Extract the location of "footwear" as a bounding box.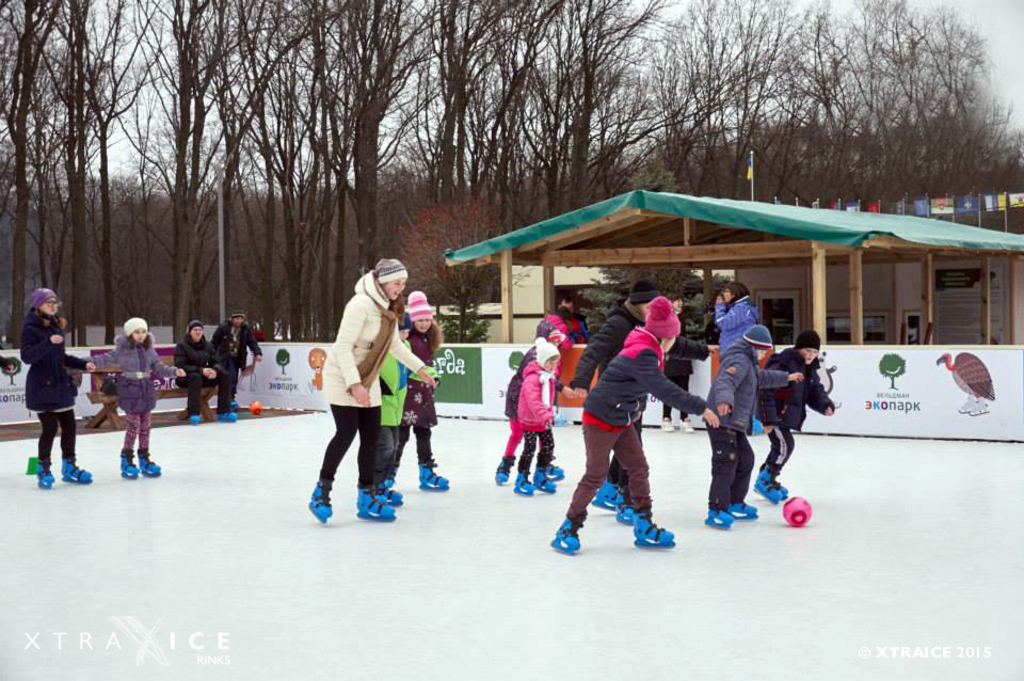
x1=634, y1=516, x2=673, y2=548.
